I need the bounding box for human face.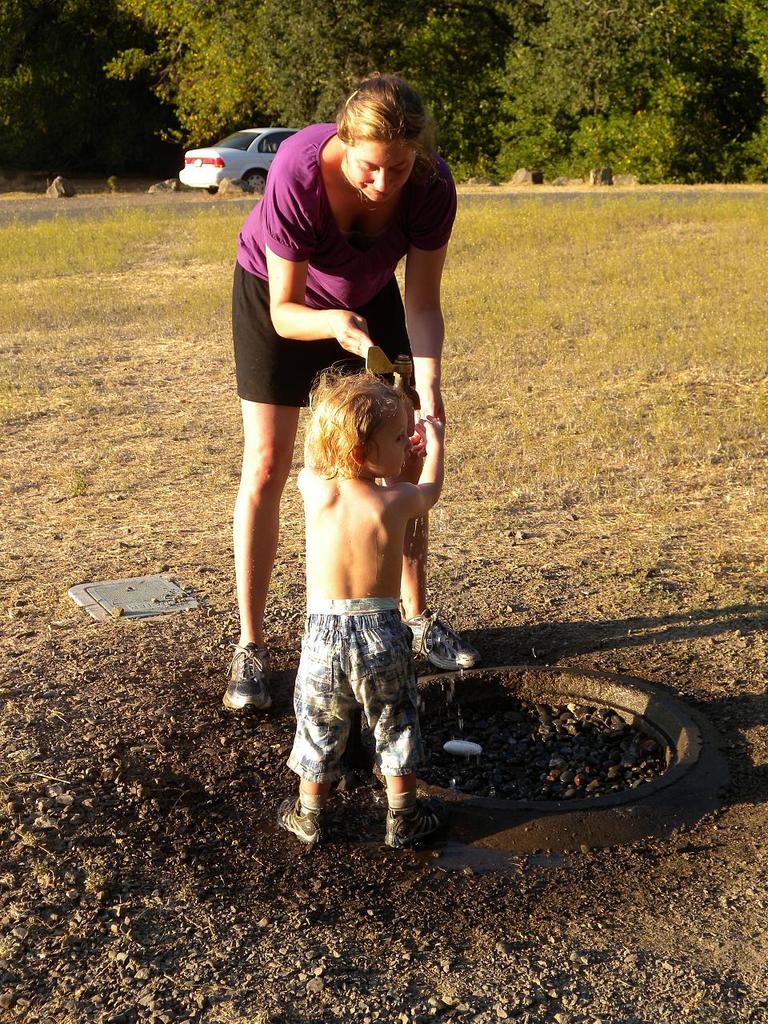
Here it is: 342:135:414:201.
